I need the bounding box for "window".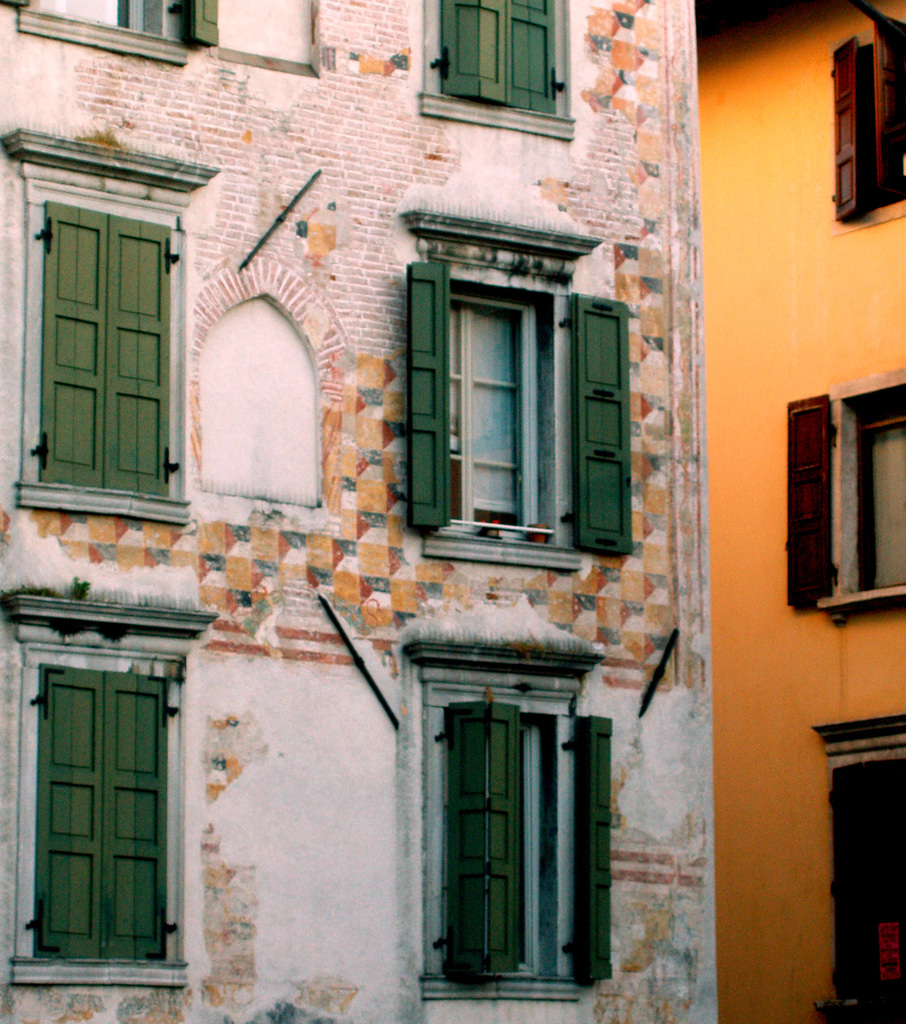
Here it is: Rect(400, 212, 611, 570).
